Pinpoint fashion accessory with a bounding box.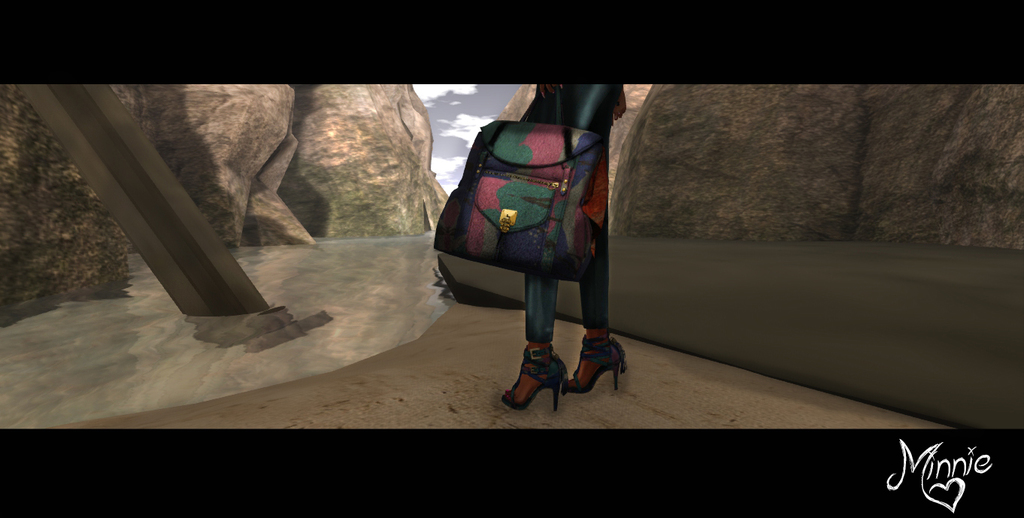
435,84,608,287.
